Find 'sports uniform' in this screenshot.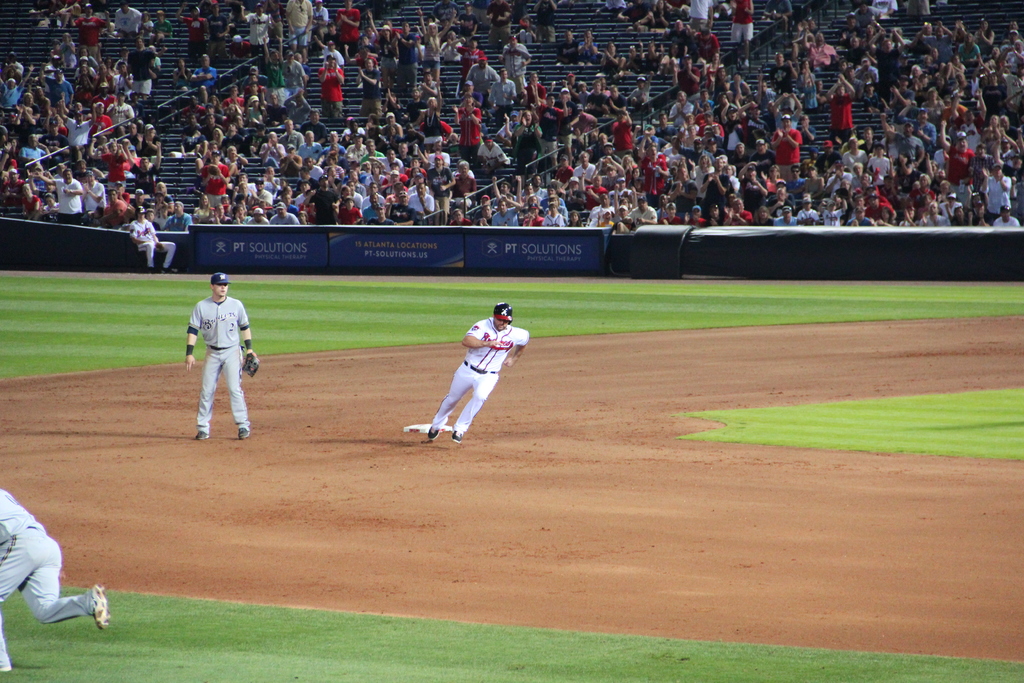
The bounding box for 'sports uniform' is <region>730, 149, 750, 164</region>.
